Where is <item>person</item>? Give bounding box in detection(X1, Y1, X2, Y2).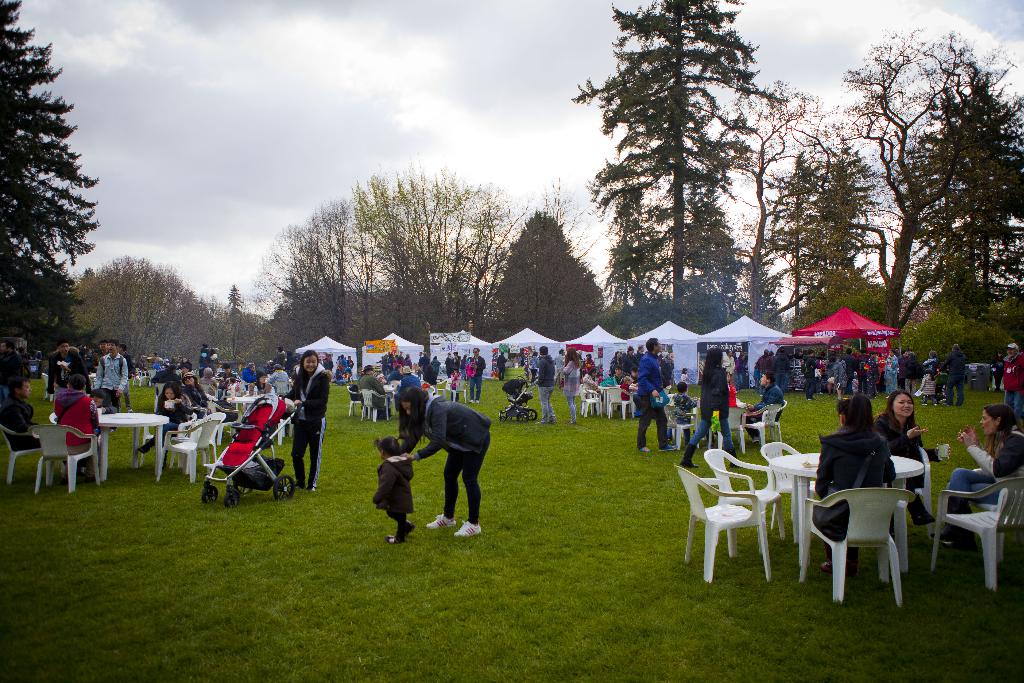
detection(465, 349, 487, 402).
